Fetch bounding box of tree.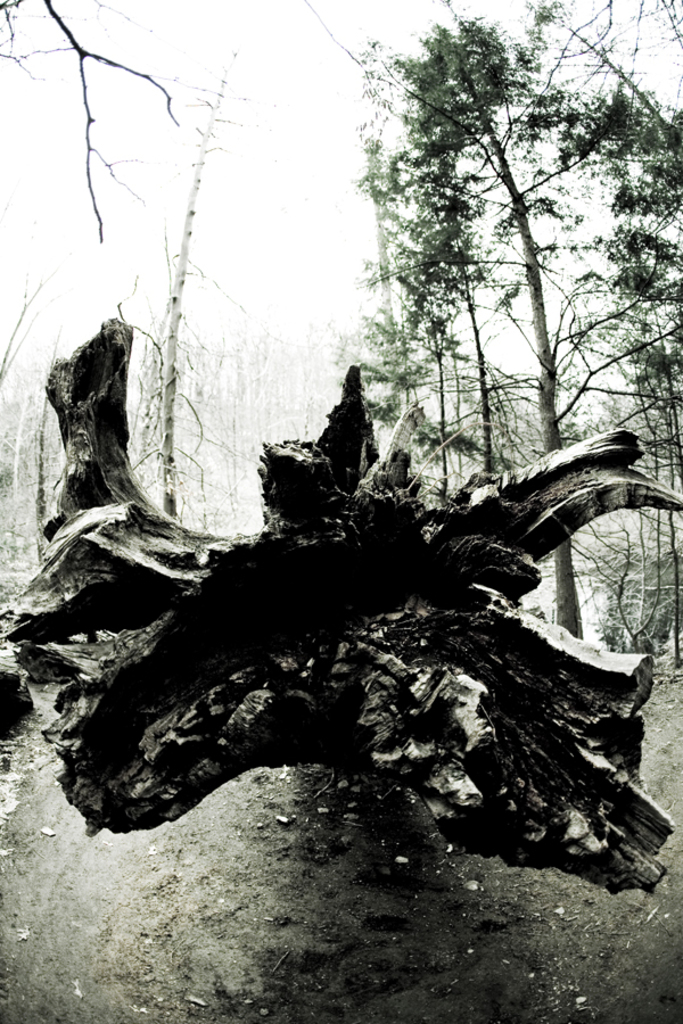
Bbox: select_region(515, 0, 681, 672).
